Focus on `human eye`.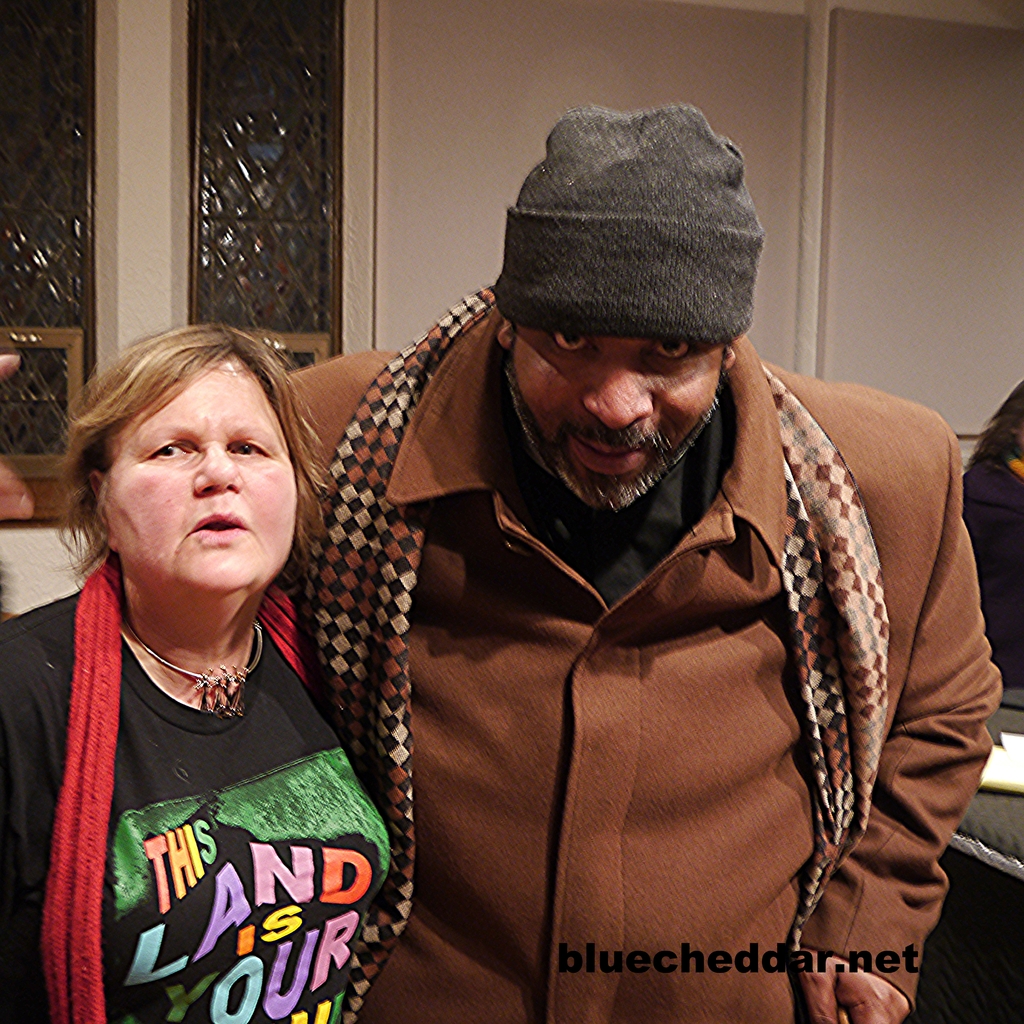
Focused at <bbox>150, 436, 198, 458</bbox>.
